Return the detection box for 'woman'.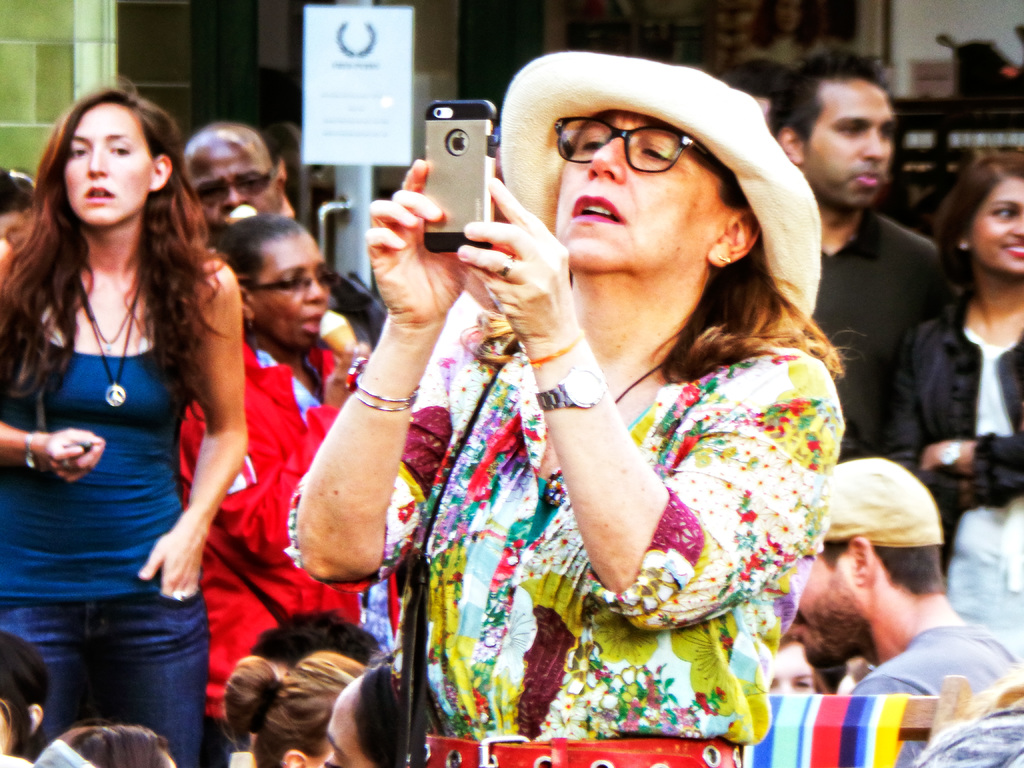
x1=223 y1=645 x2=370 y2=767.
